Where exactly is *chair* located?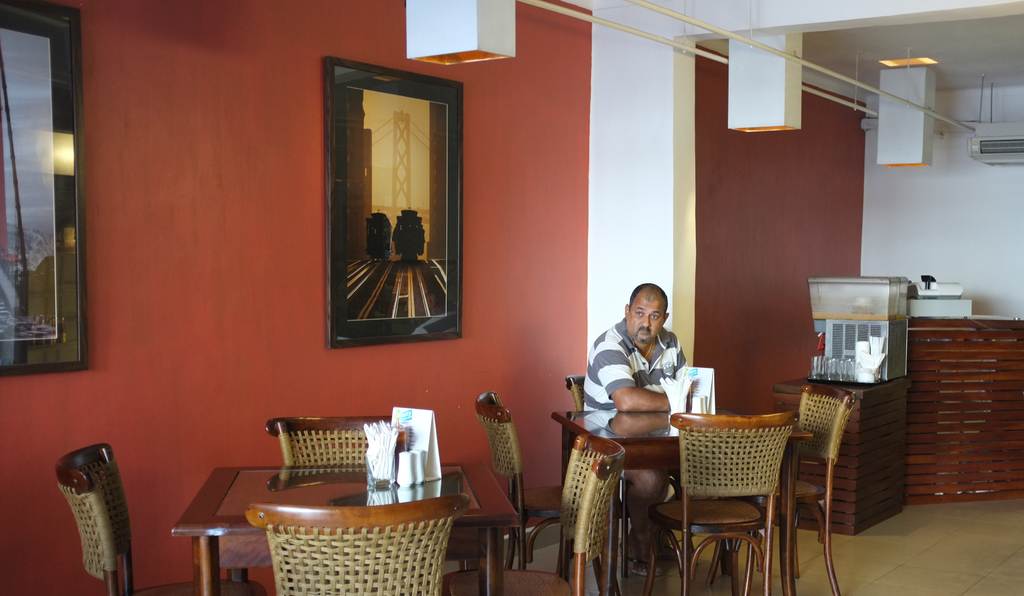
Its bounding box is x1=52, y1=440, x2=265, y2=595.
